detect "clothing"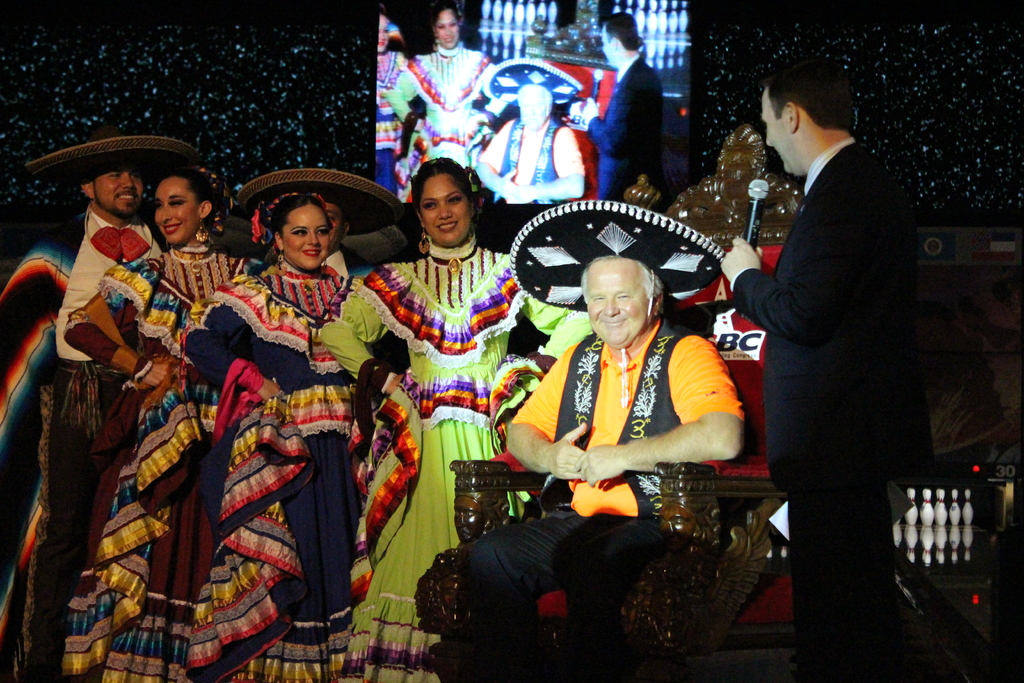
bbox=(588, 53, 666, 205)
